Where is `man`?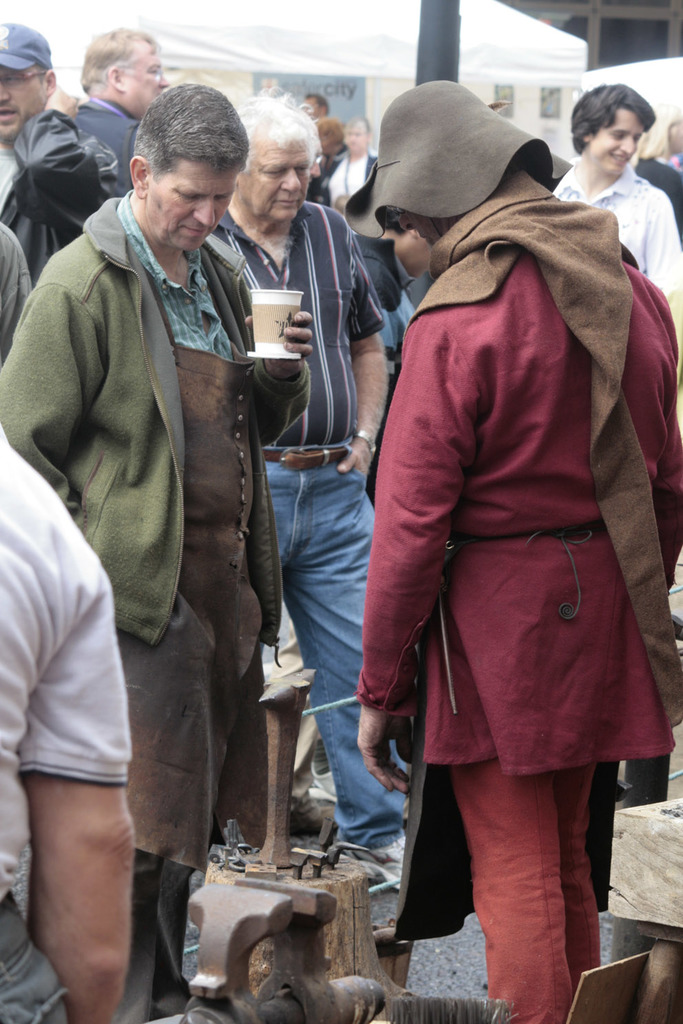
crop(355, 75, 682, 1023).
